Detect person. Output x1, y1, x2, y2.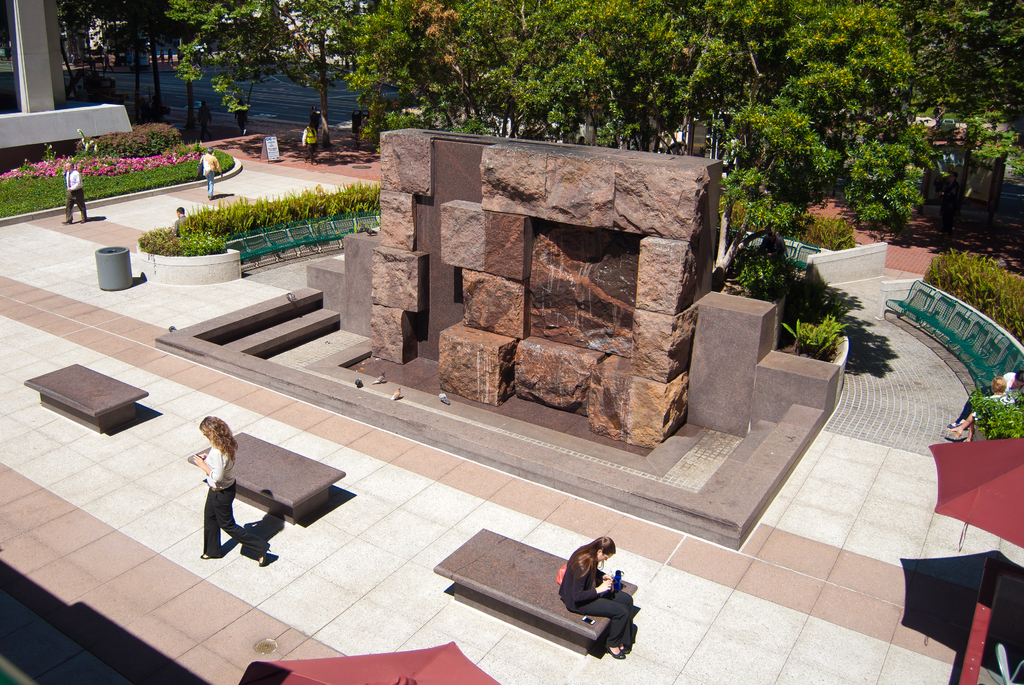
303, 113, 323, 155.
